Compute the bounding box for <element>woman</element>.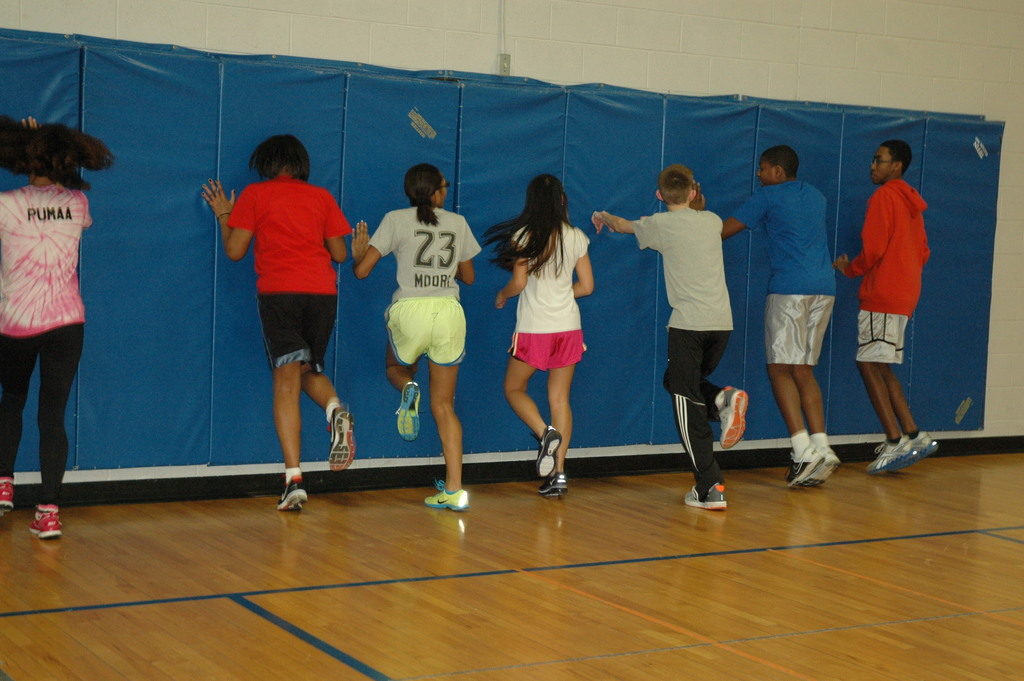
(x1=350, y1=167, x2=480, y2=511).
